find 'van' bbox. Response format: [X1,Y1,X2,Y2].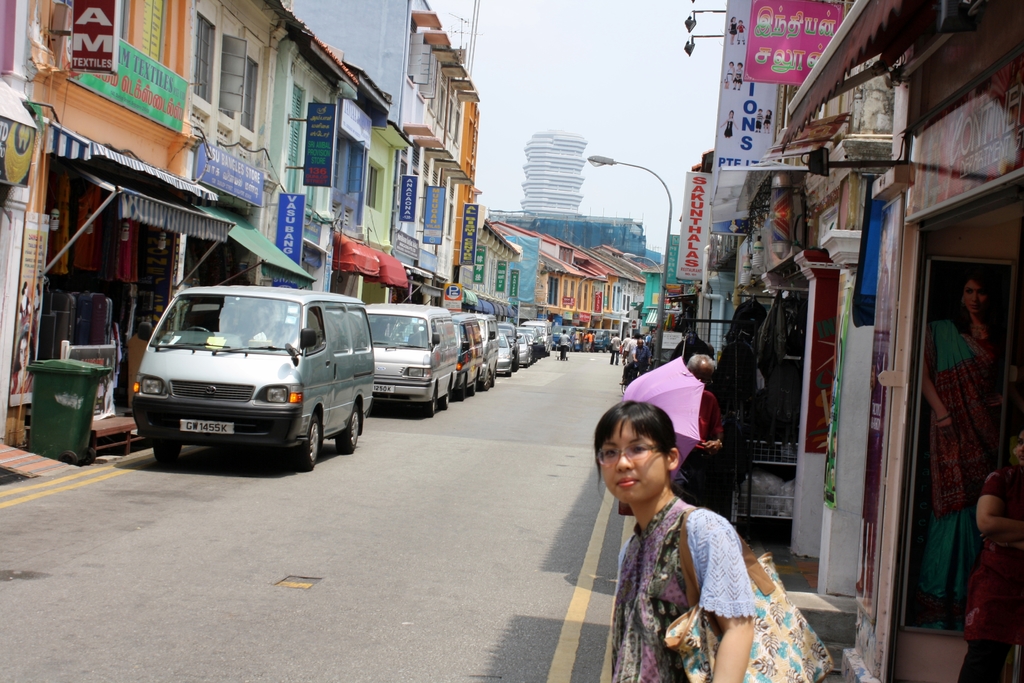
[524,320,557,353].
